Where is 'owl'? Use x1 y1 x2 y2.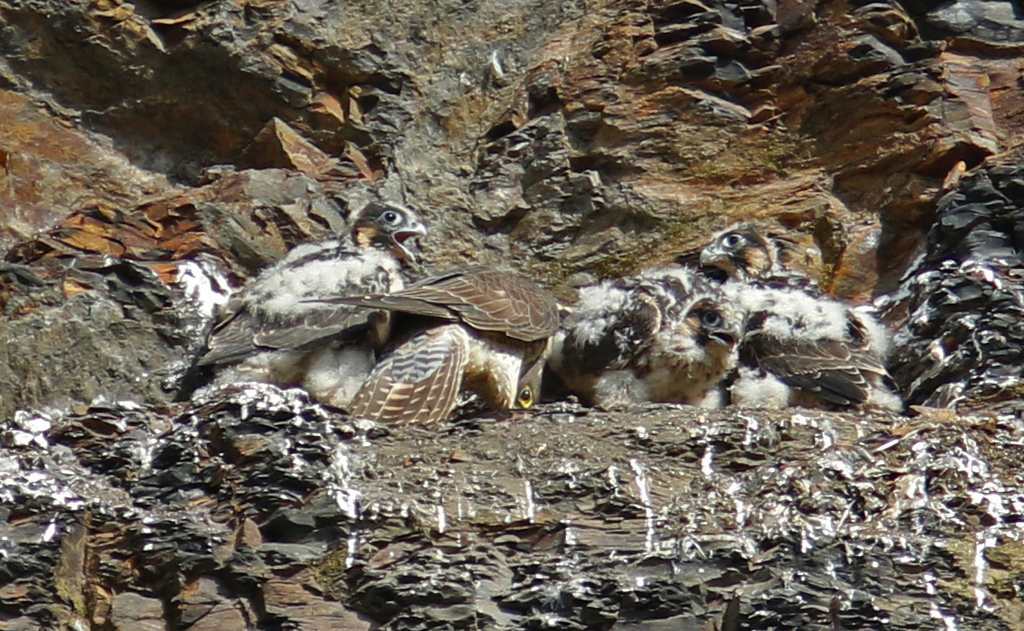
181 198 424 417.
